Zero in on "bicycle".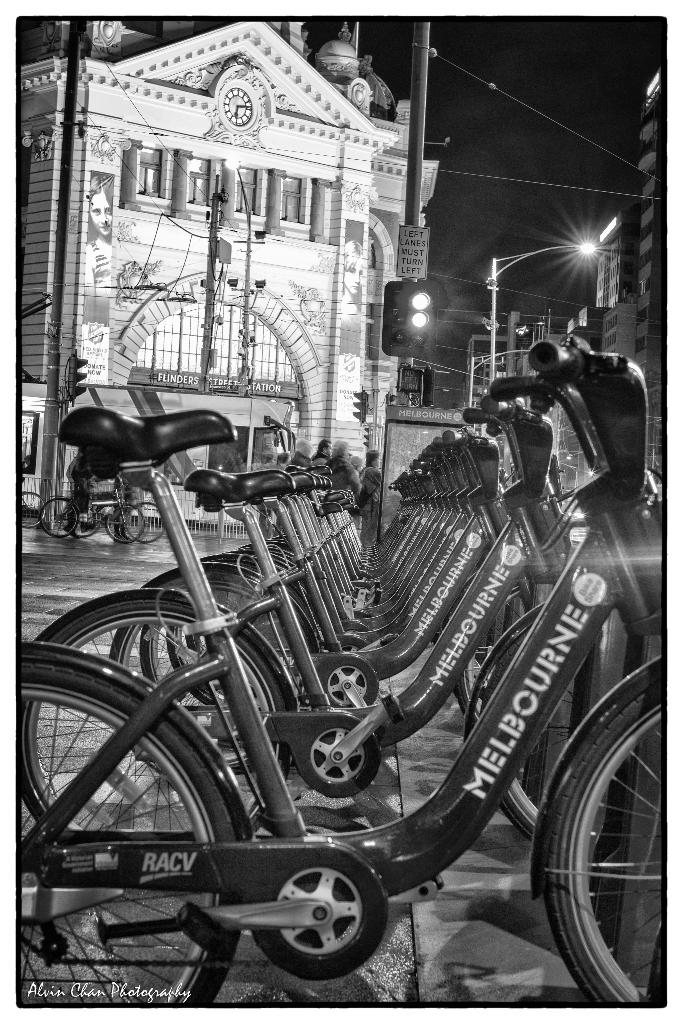
Zeroed in: x1=108 y1=462 x2=534 y2=740.
